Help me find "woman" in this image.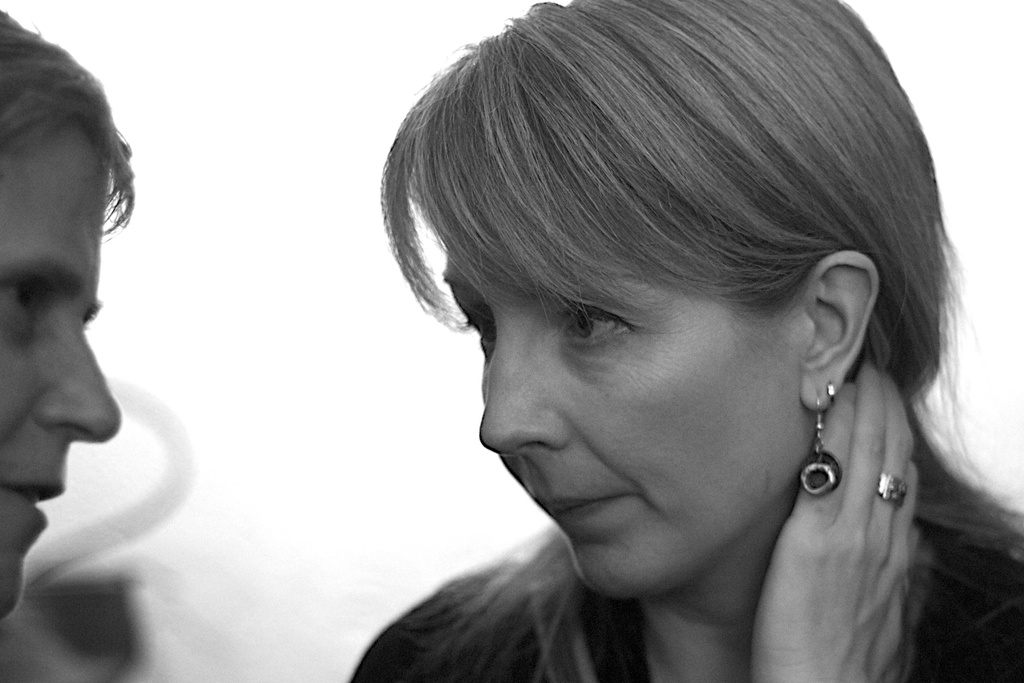
Found it: x1=344, y1=1, x2=1022, y2=682.
